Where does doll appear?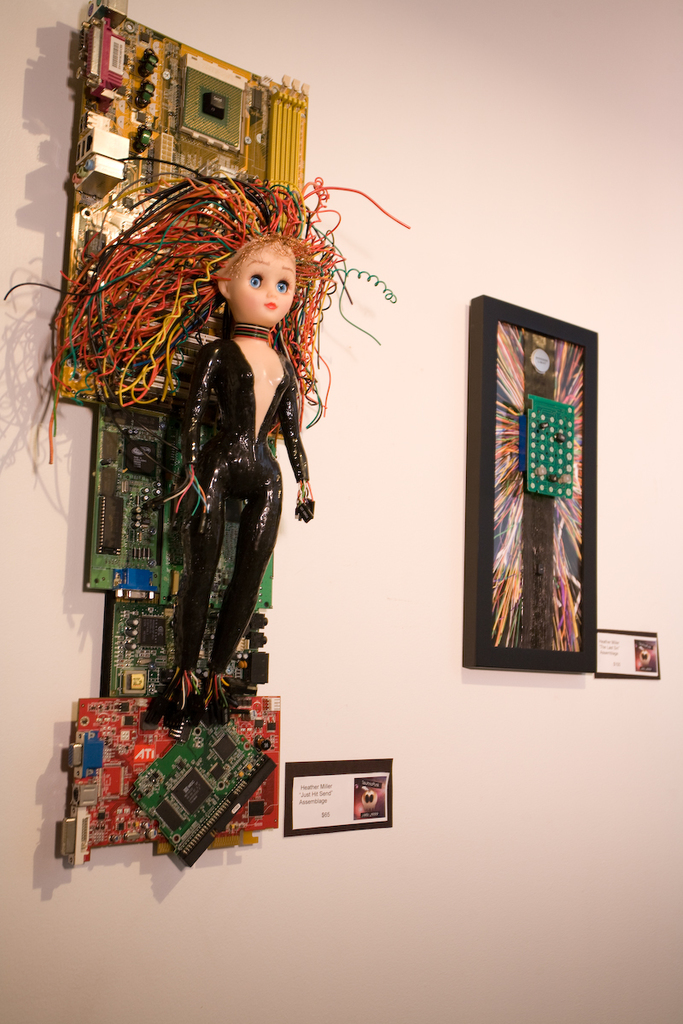
Appears at select_region(108, 169, 344, 812).
